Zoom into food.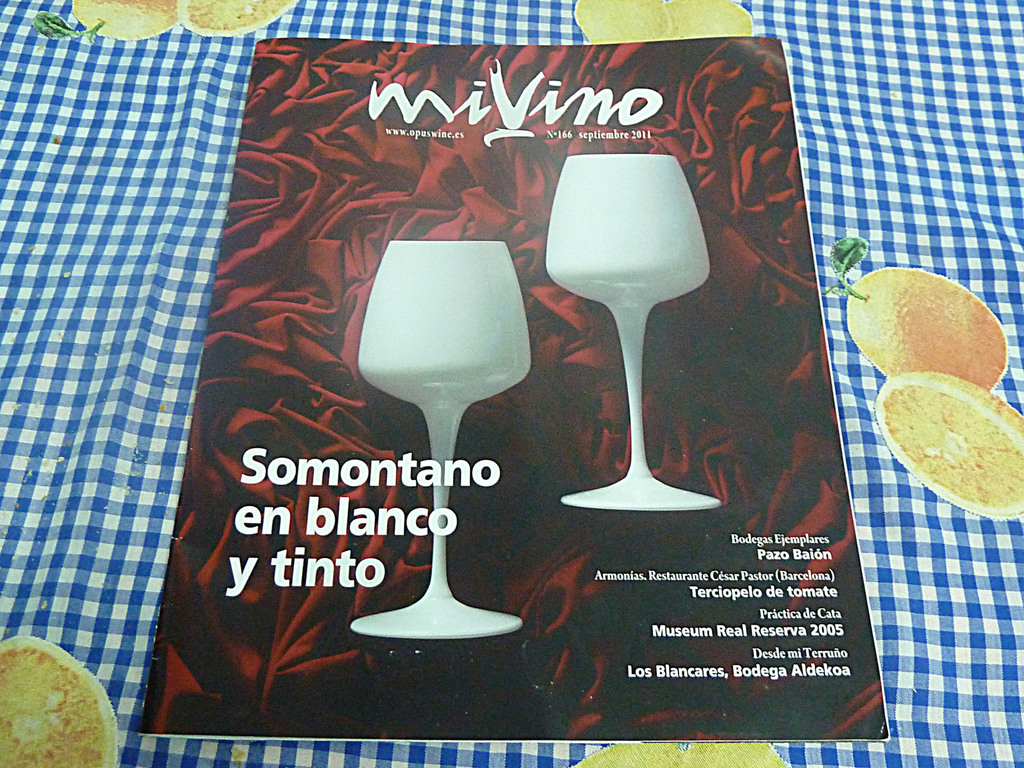
Zoom target: 826, 232, 1006, 394.
